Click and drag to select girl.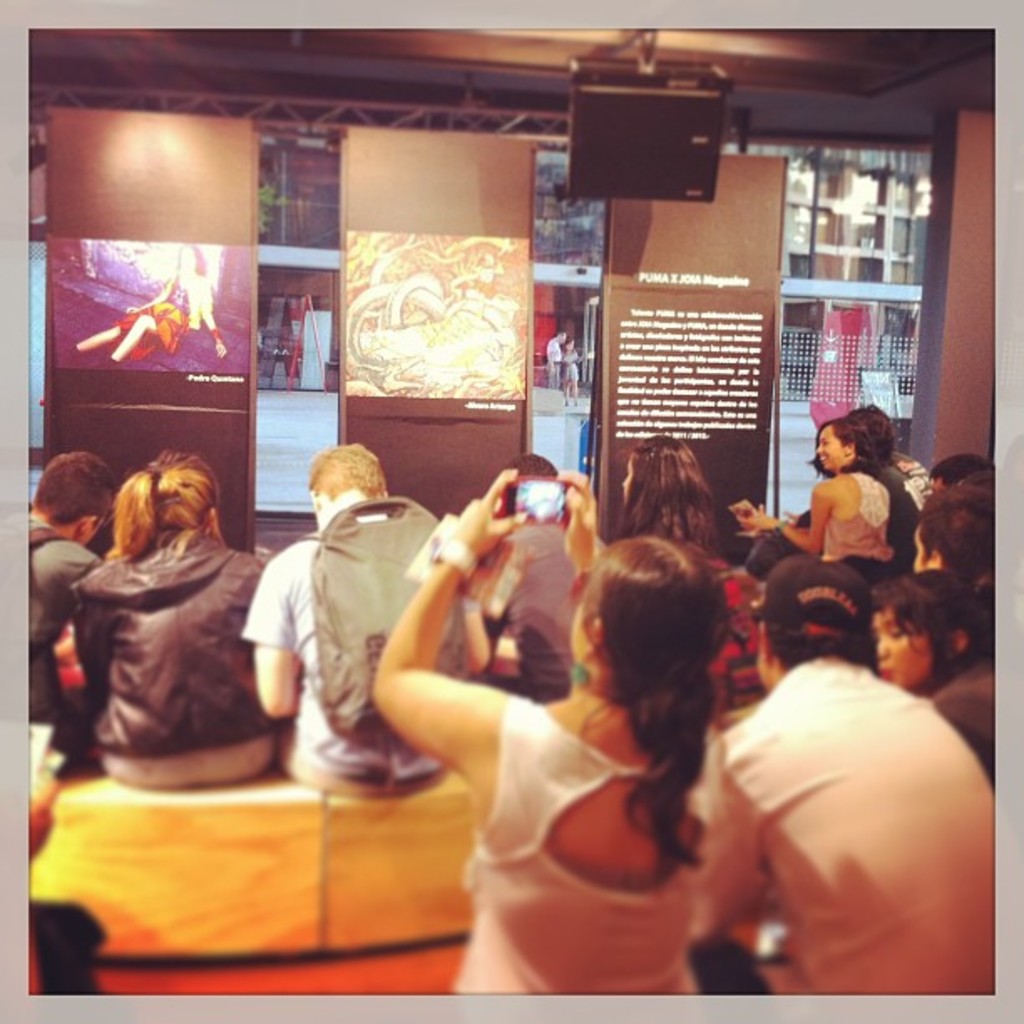
Selection: 755 413 897 581.
